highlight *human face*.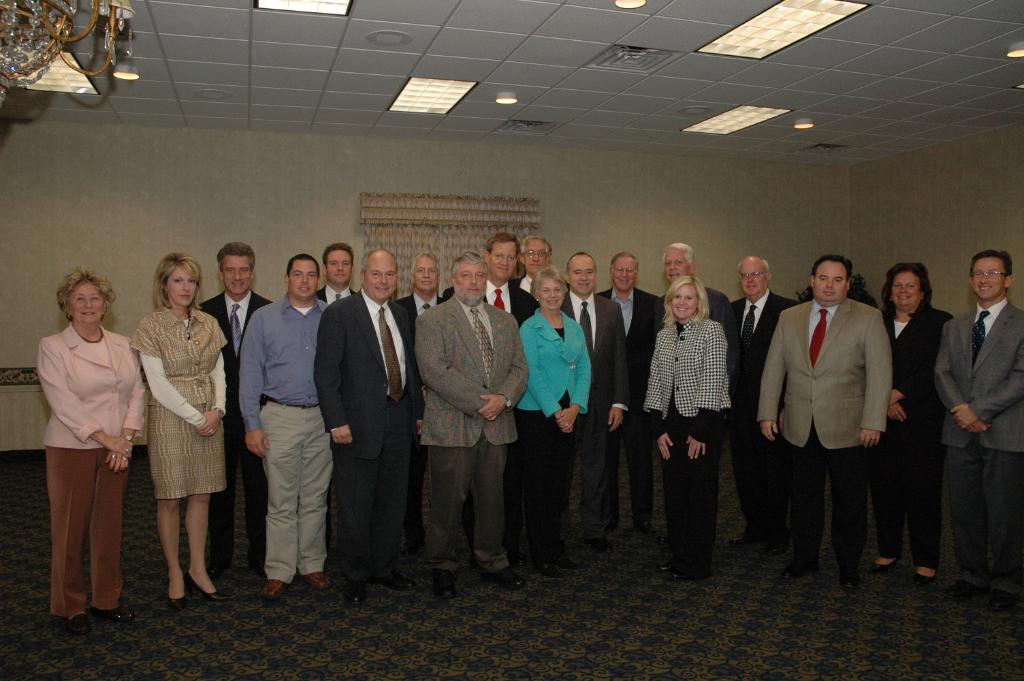
Highlighted region: region(570, 257, 597, 296).
